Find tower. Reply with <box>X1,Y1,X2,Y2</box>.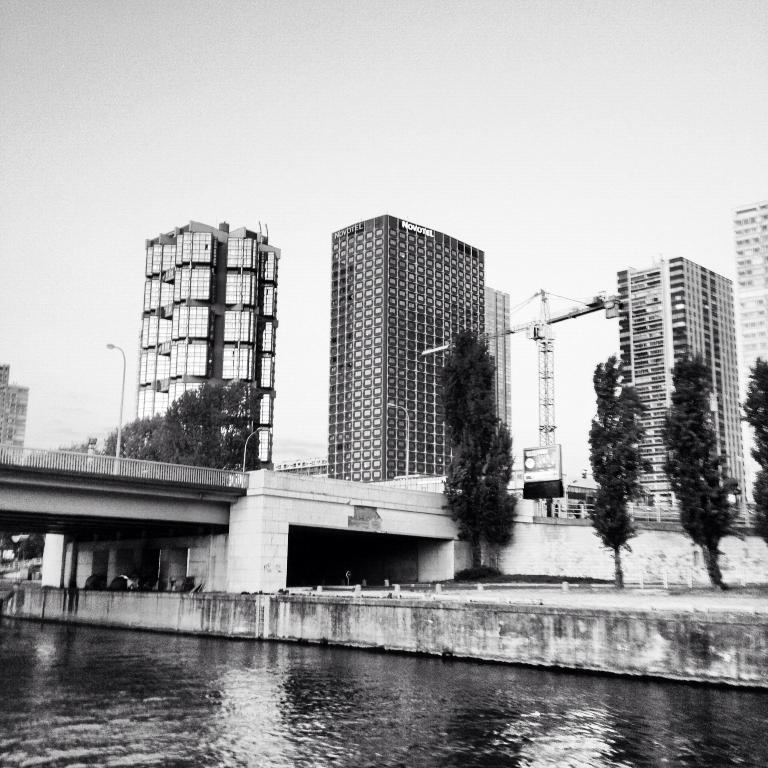
<box>477,283,512,434</box>.
